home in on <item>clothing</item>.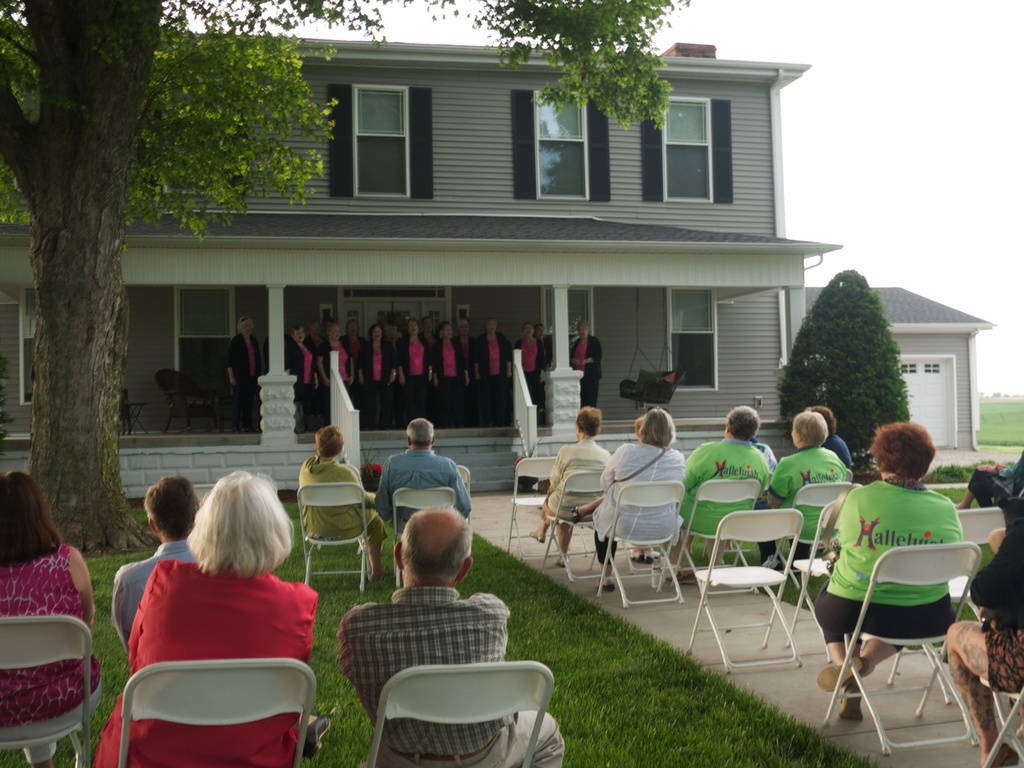
Homed in at {"left": 595, "top": 441, "right": 678, "bottom": 566}.
